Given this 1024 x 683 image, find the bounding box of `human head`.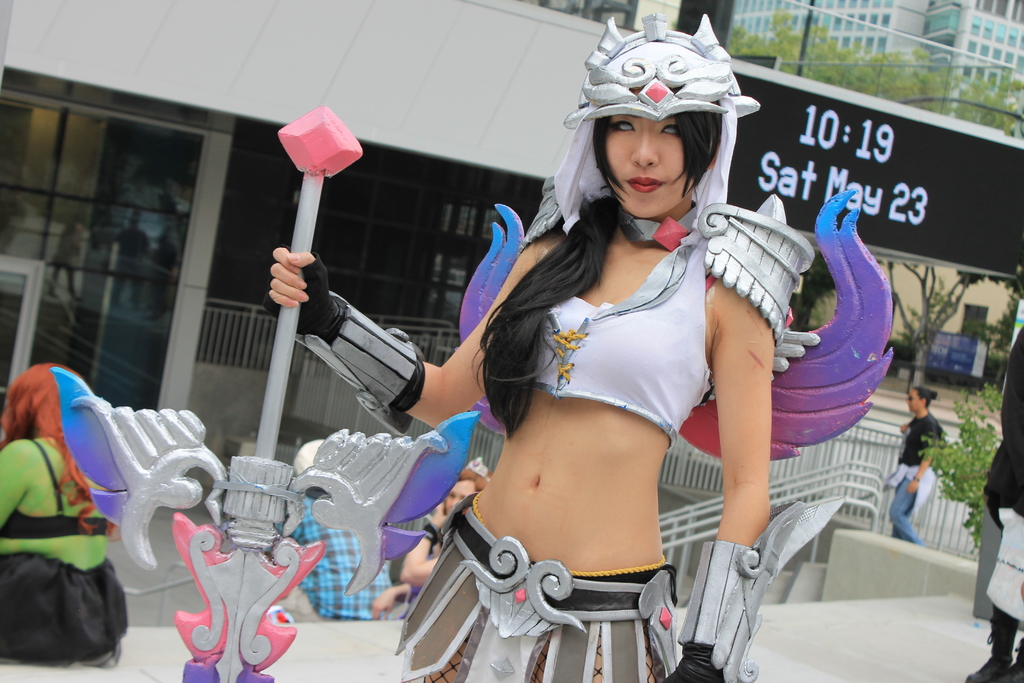
[902,388,934,411].
